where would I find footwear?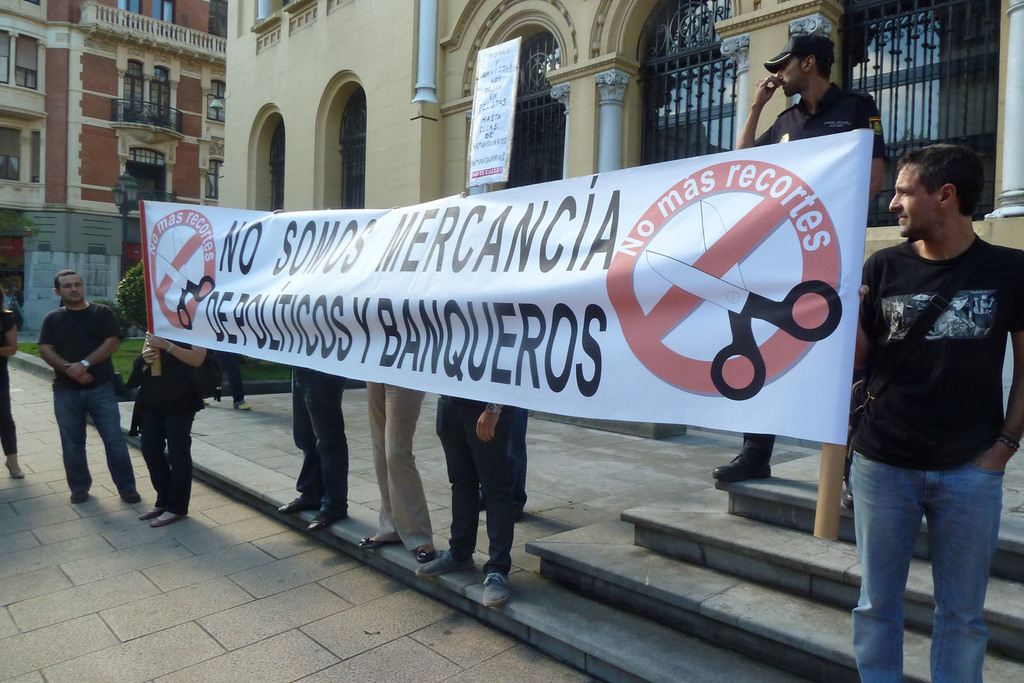
At [left=136, top=506, right=168, bottom=520].
